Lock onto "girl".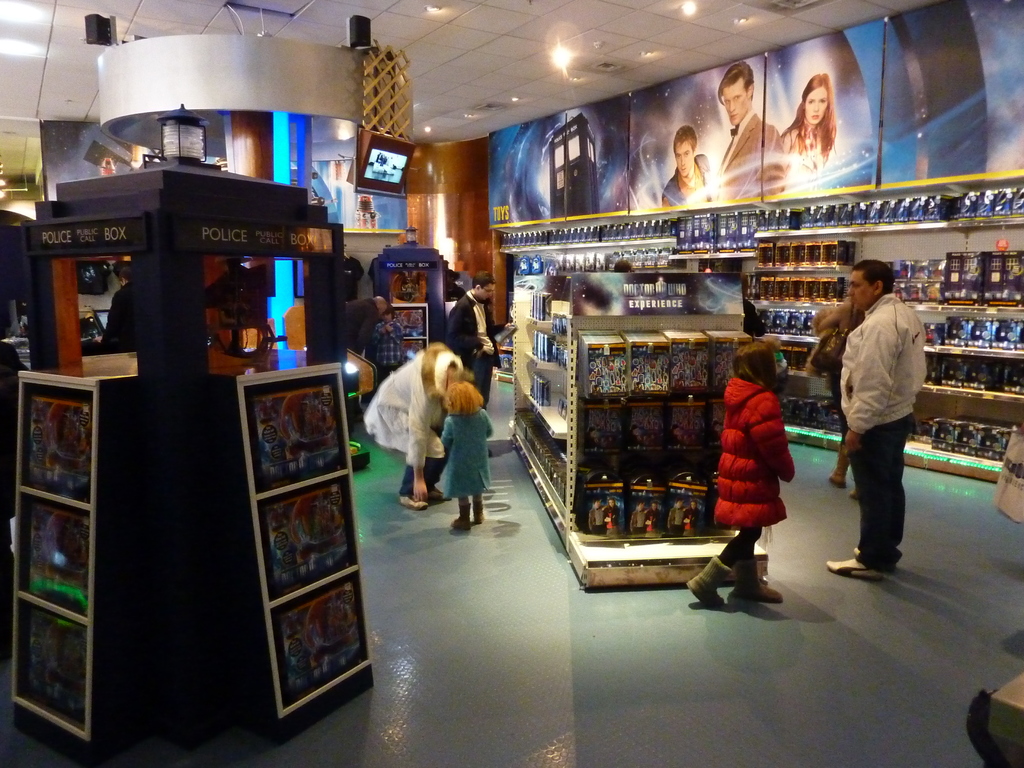
Locked: [363,342,465,507].
